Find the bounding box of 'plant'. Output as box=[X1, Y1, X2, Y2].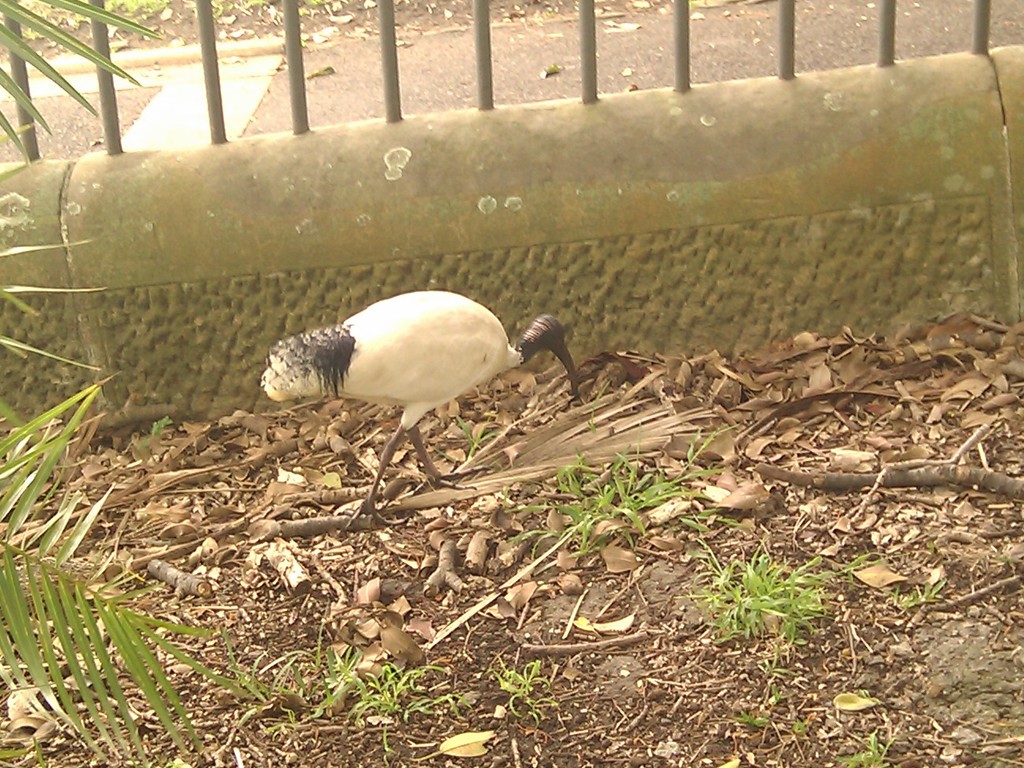
box=[513, 422, 736, 585].
